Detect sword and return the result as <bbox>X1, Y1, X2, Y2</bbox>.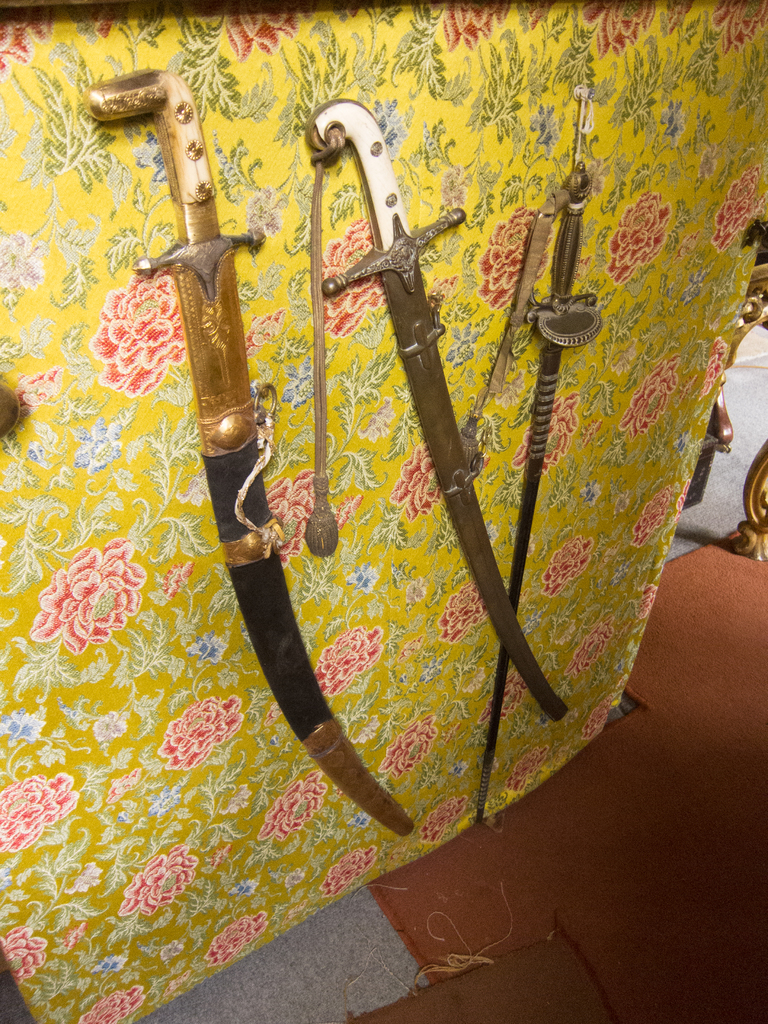
<bbox>307, 100, 570, 723</bbox>.
